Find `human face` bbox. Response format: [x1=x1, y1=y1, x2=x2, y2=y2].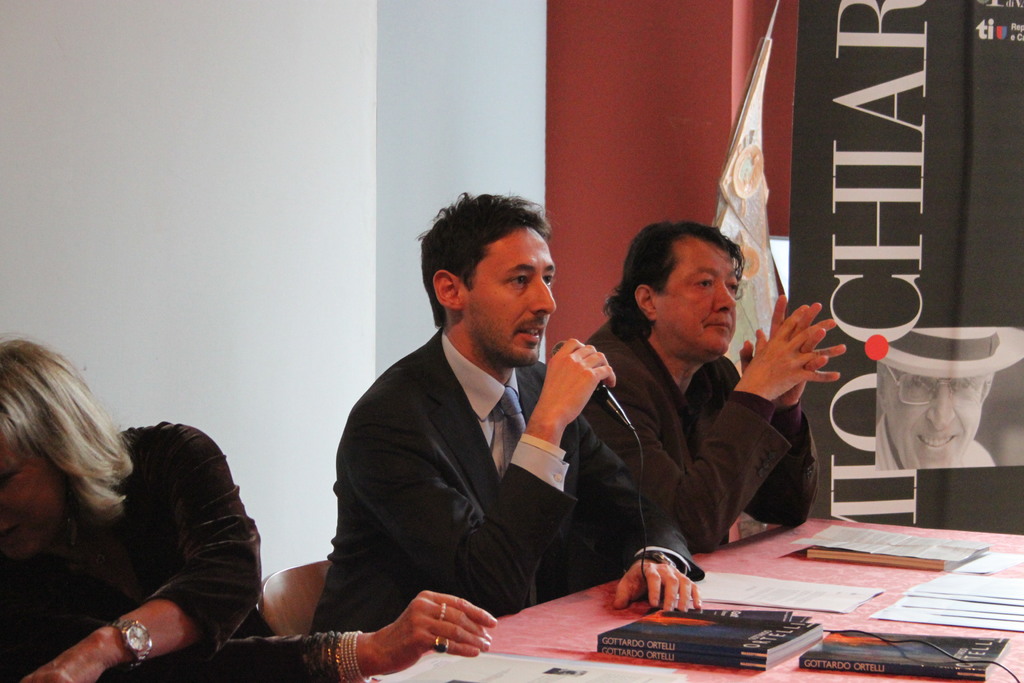
[x1=0, y1=434, x2=60, y2=555].
